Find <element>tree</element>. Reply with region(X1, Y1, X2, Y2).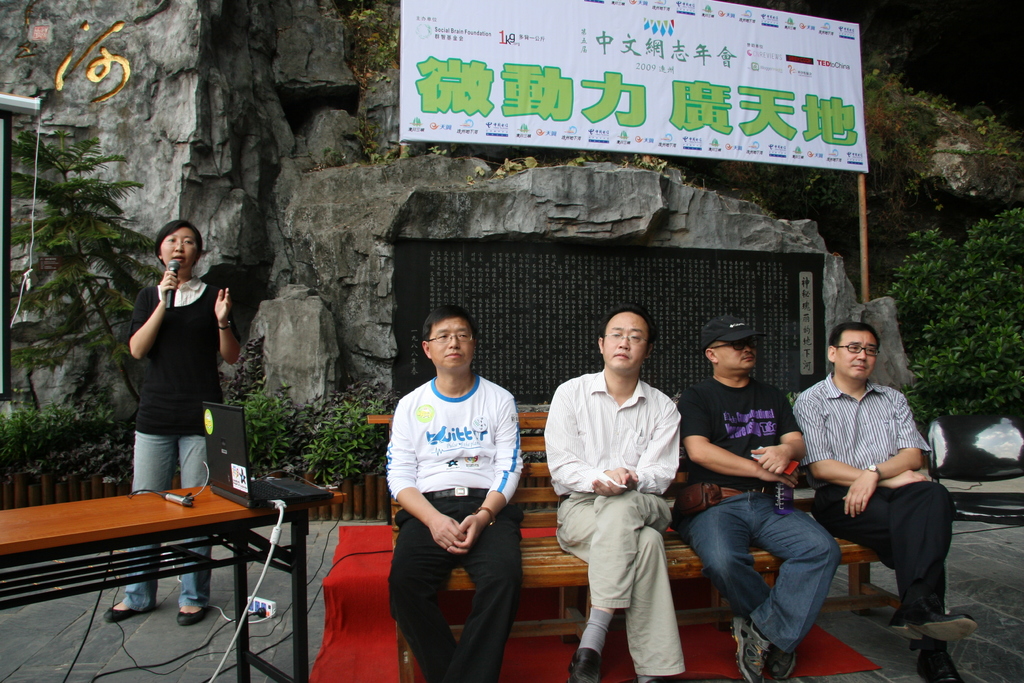
region(885, 211, 1023, 429).
